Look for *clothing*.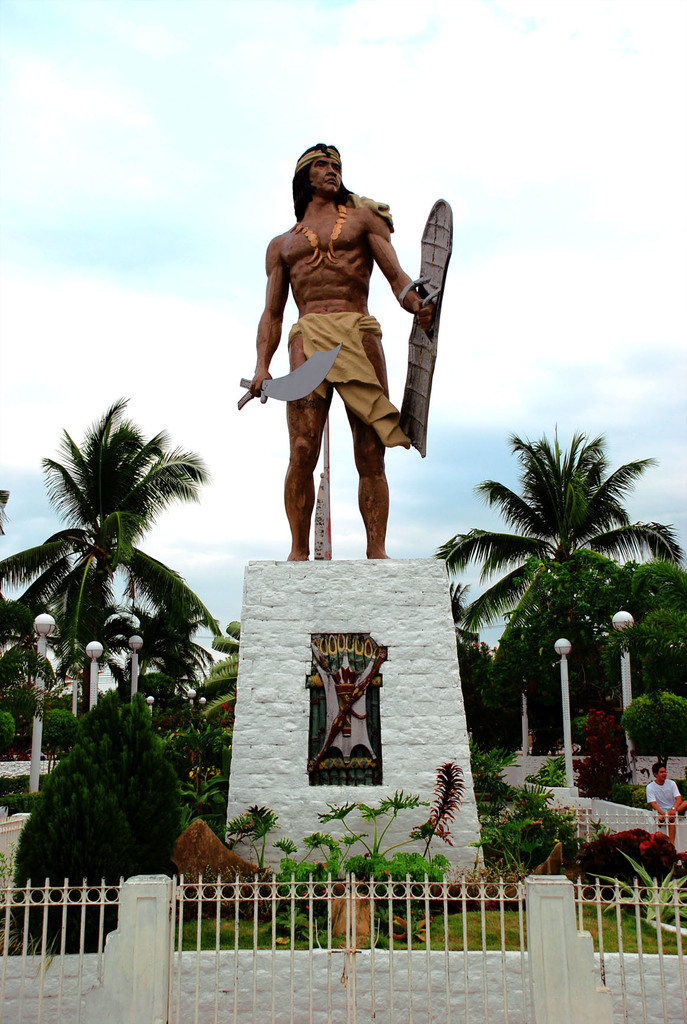
Found: select_region(288, 311, 385, 450).
